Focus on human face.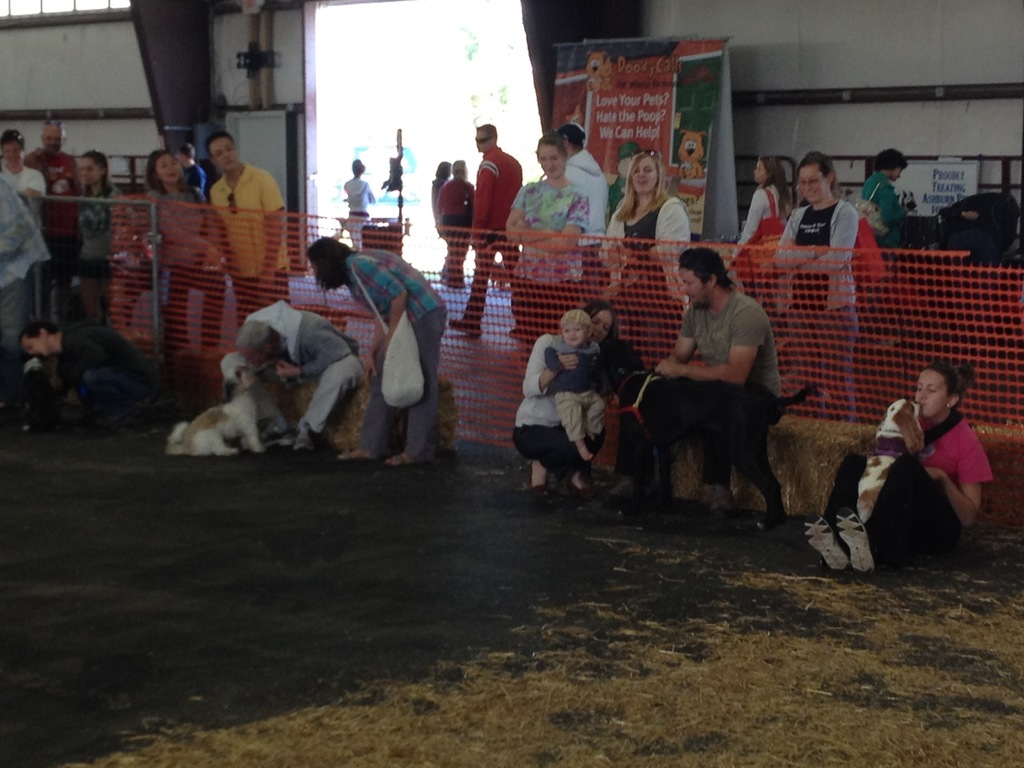
Focused at region(752, 163, 760, 182).
